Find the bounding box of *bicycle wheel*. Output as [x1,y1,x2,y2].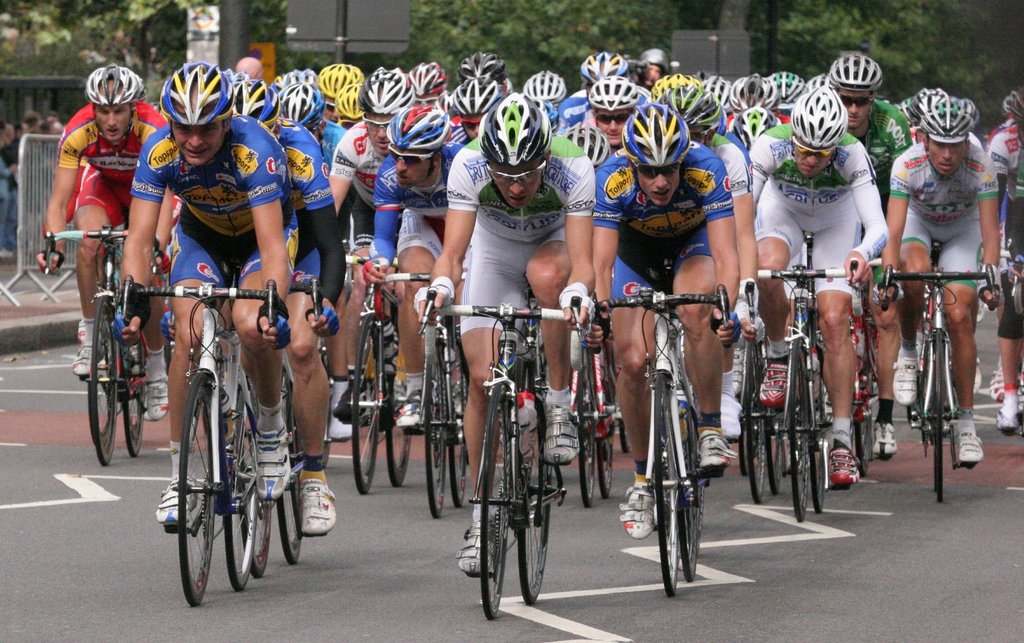
[233,402,274,576].
